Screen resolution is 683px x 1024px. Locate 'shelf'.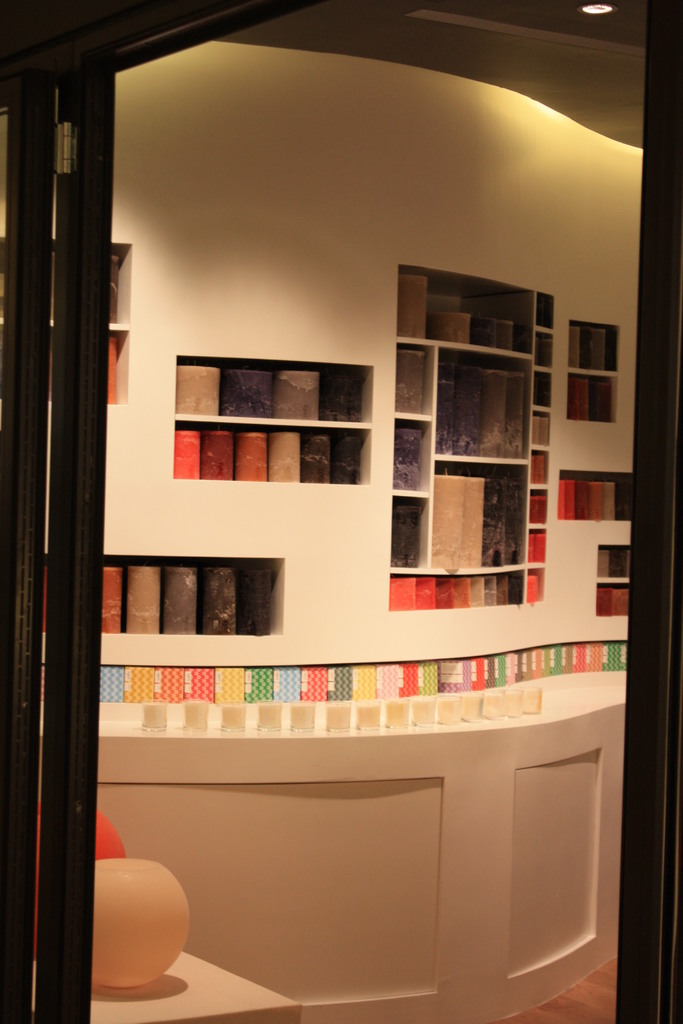
bbox=(170, 355, 375, 480).
